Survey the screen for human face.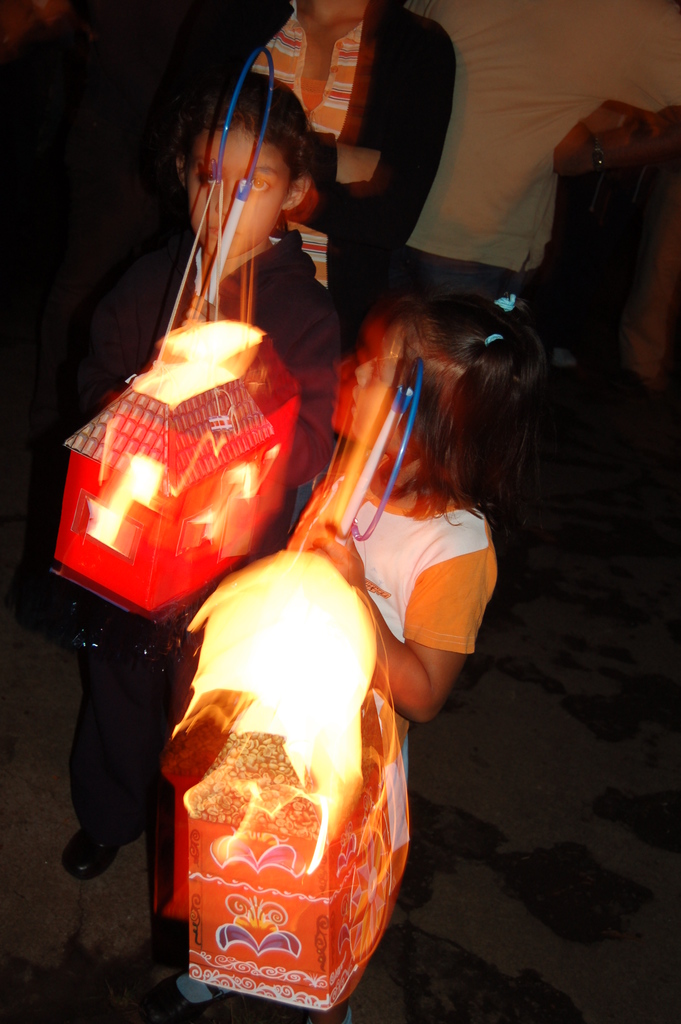
Survey found: crop(325, 315, 418, 437).
